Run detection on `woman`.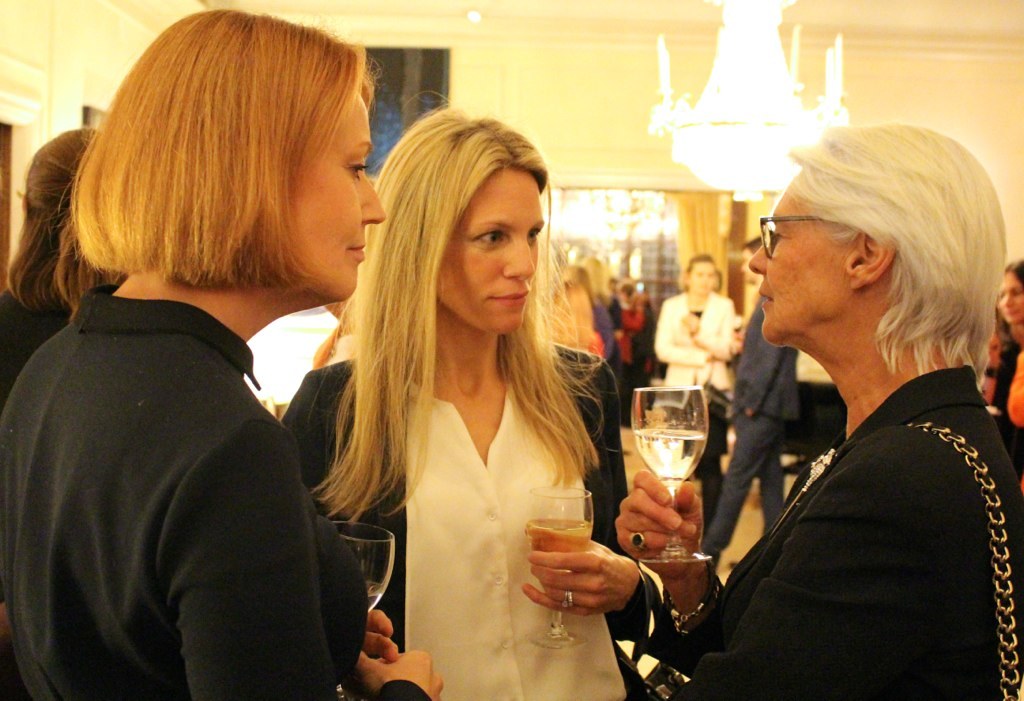
Result: rect(989, 258, 1023, 519).
